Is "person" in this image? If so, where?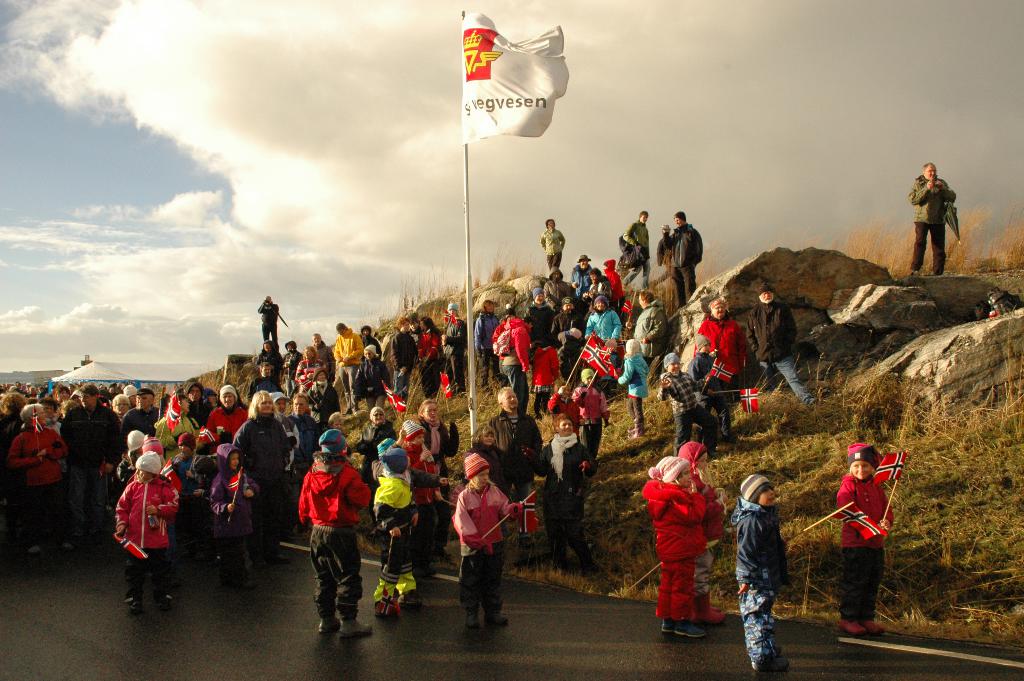
Yes, at pyautogui.locateOnScreen(660, 362, 719, 467).
